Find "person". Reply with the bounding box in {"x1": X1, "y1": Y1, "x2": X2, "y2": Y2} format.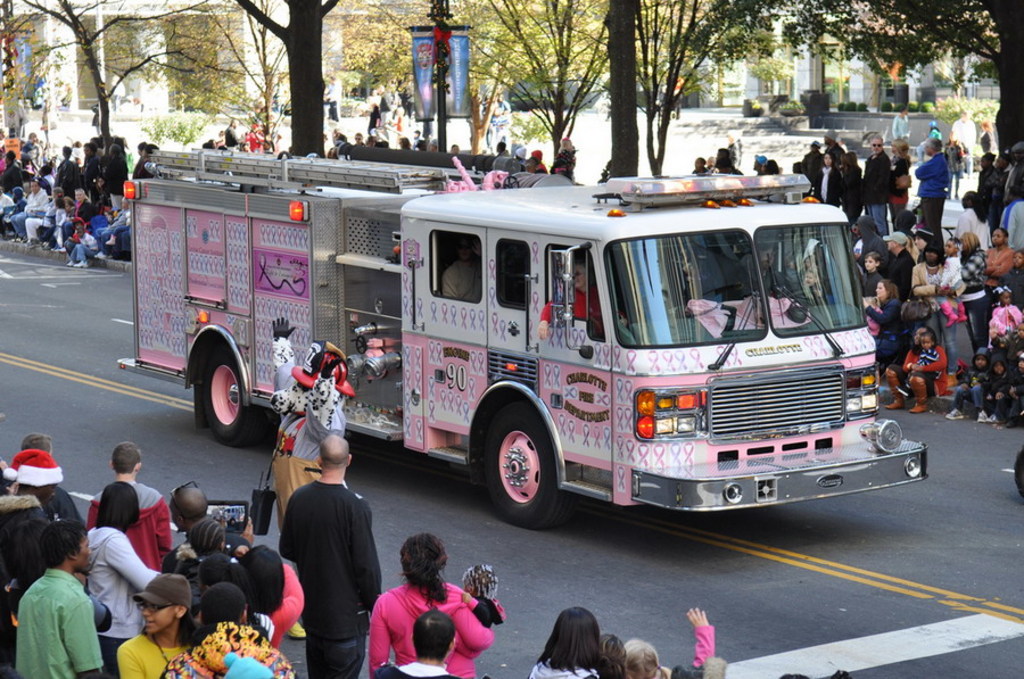
{"x1": 980, "y1": 150, "x2": 1001, "y2": 210}.
